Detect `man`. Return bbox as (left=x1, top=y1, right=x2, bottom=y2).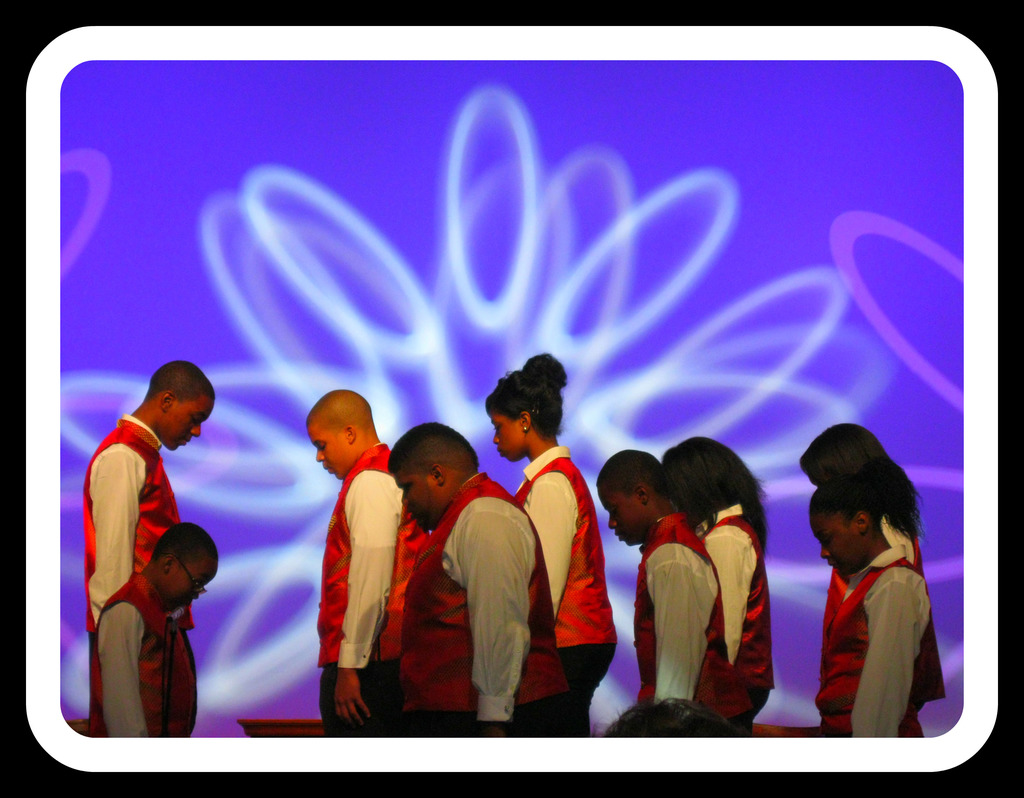
(left=82, top=359, right=218, bottom=634).
